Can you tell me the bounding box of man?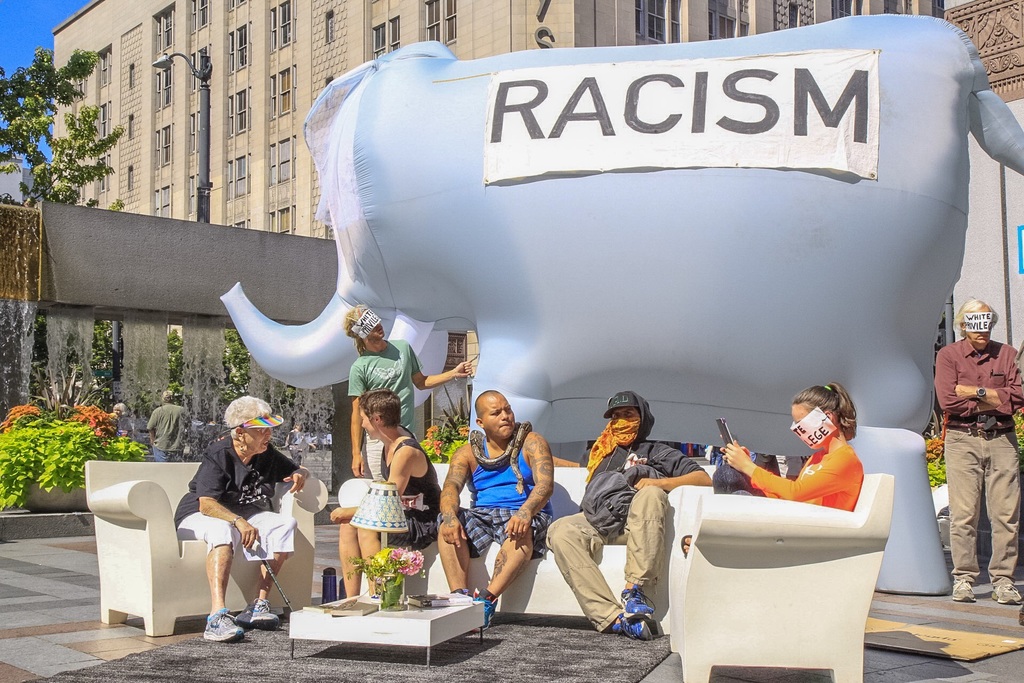
crop(344, 304, 477, 482).
